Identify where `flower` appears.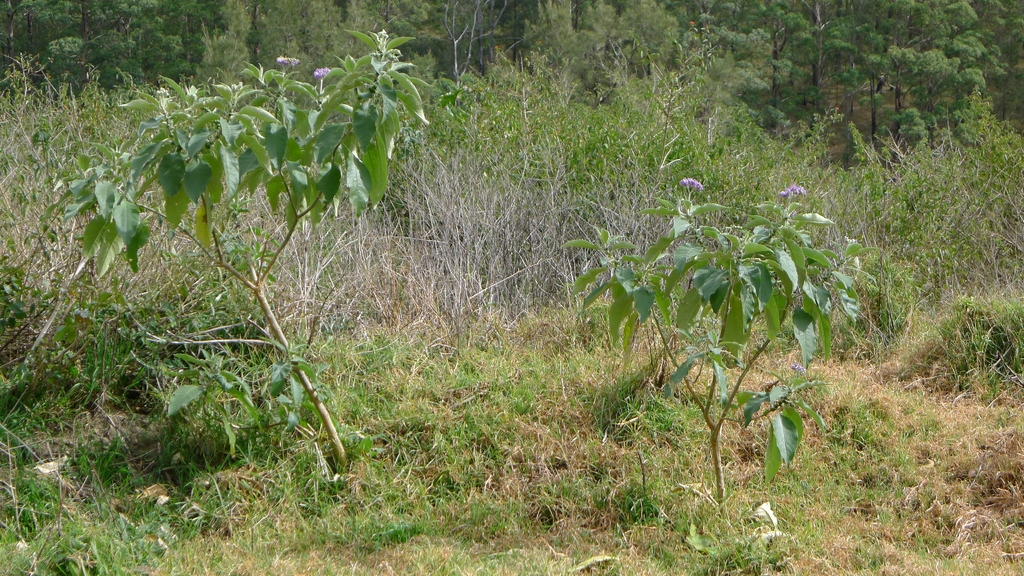
Appears at <region>277, 54, 300, 67</region>.
